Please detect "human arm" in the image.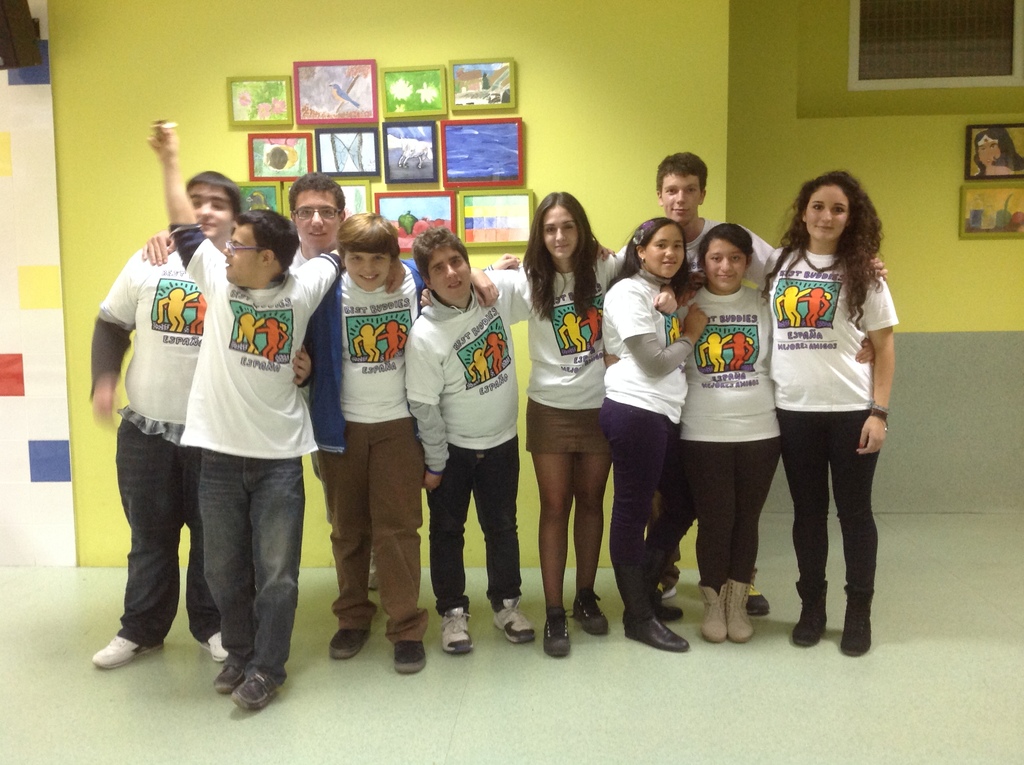
591:238:618:262.
